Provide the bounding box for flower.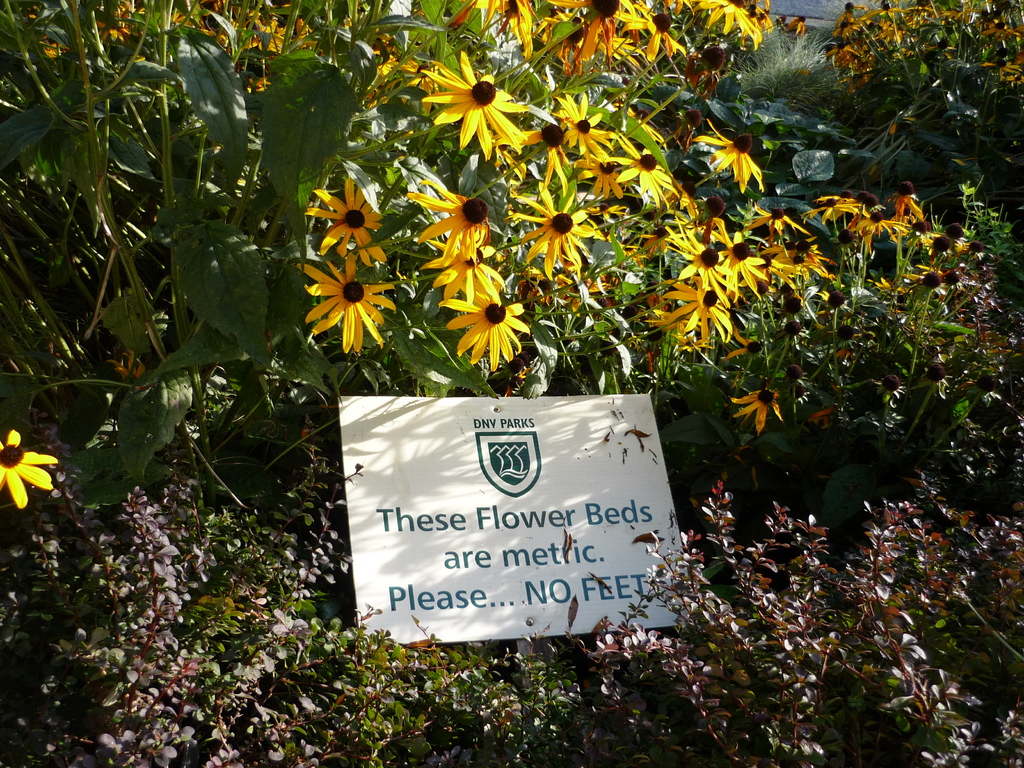
(left=662, top=217, right=732, bottom=305).
